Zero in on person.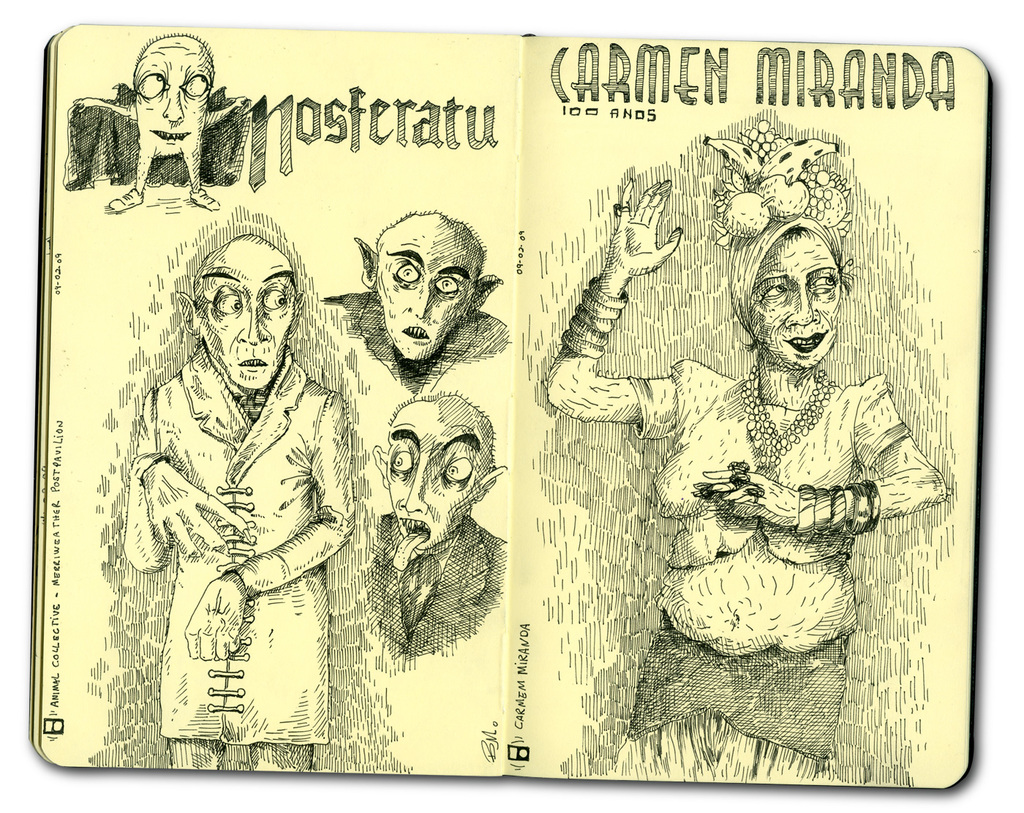
Zeroed in: 374,391,511,664.
